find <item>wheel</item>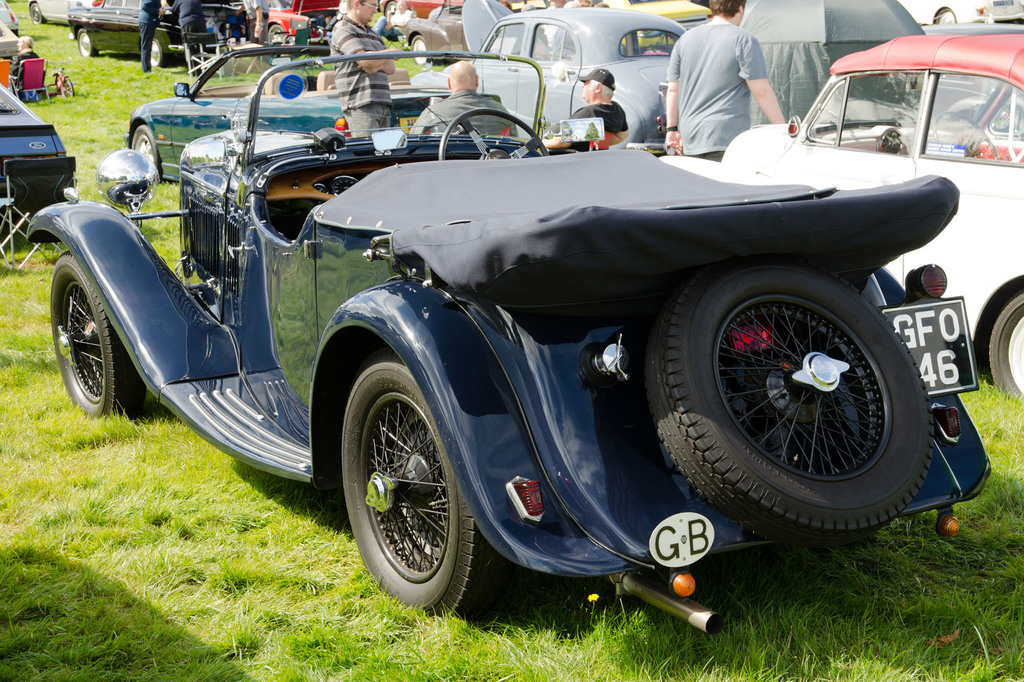
l=152, t=35, r=172, b=65
